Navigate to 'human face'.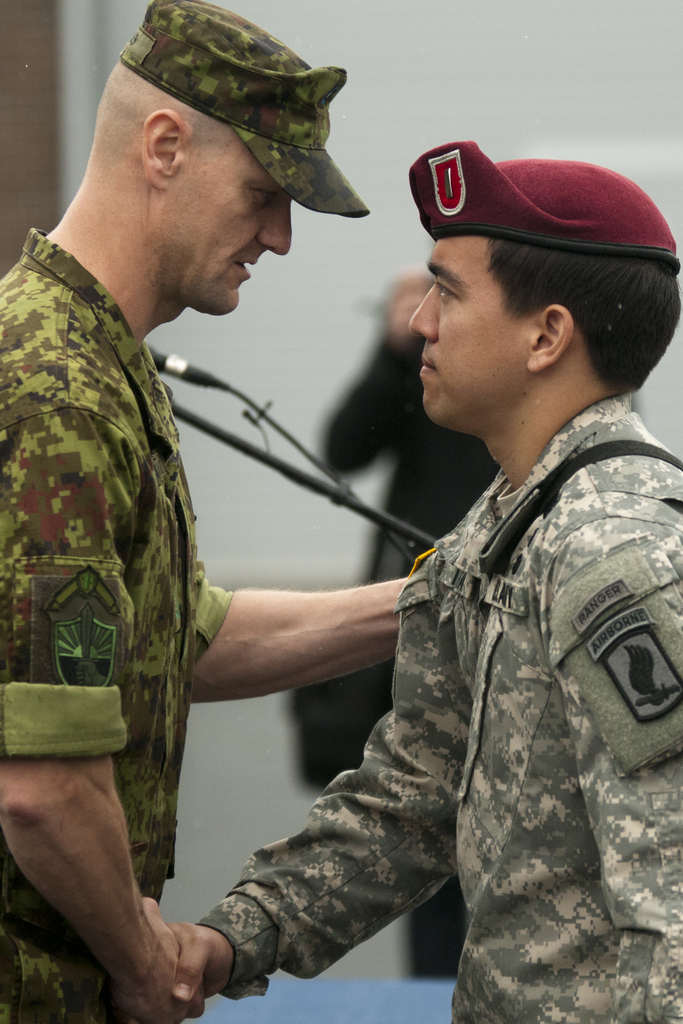
Navigation target: bbox=[407, 230, 548, 440].
